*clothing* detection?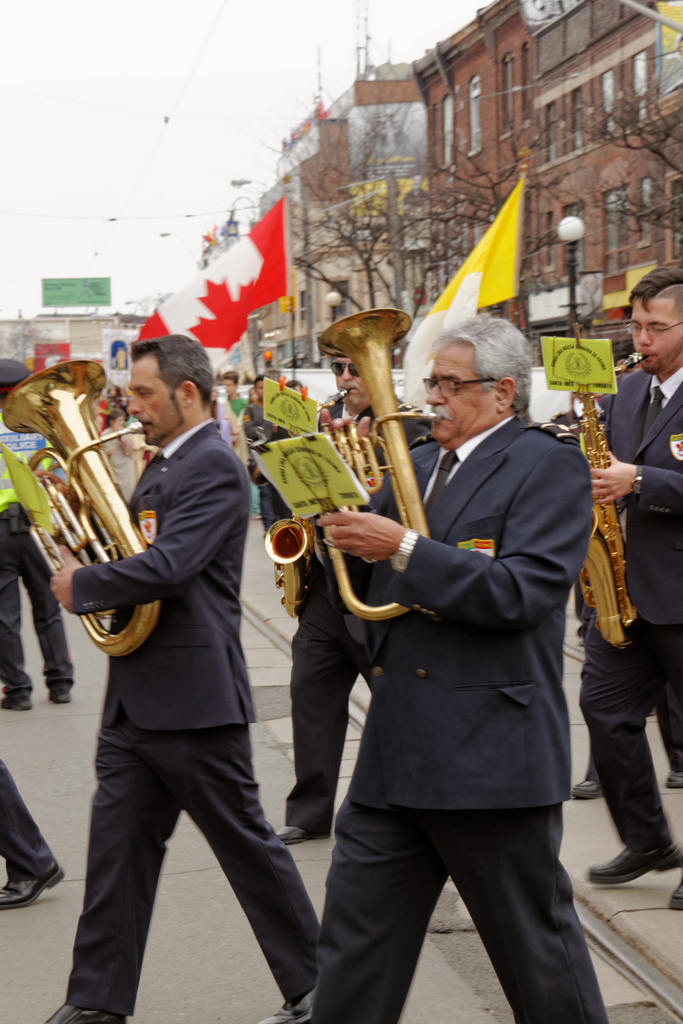
301:404:609:1018
